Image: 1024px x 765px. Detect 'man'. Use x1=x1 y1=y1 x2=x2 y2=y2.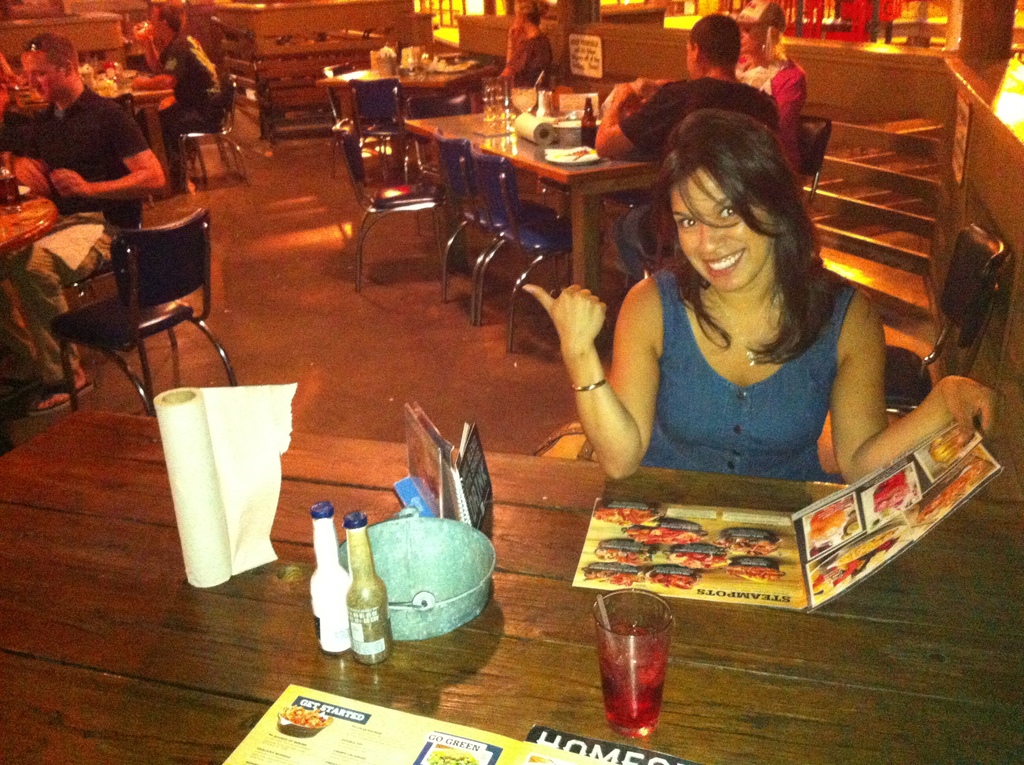
x1=489 y1=0 x2=559 y2=97.
